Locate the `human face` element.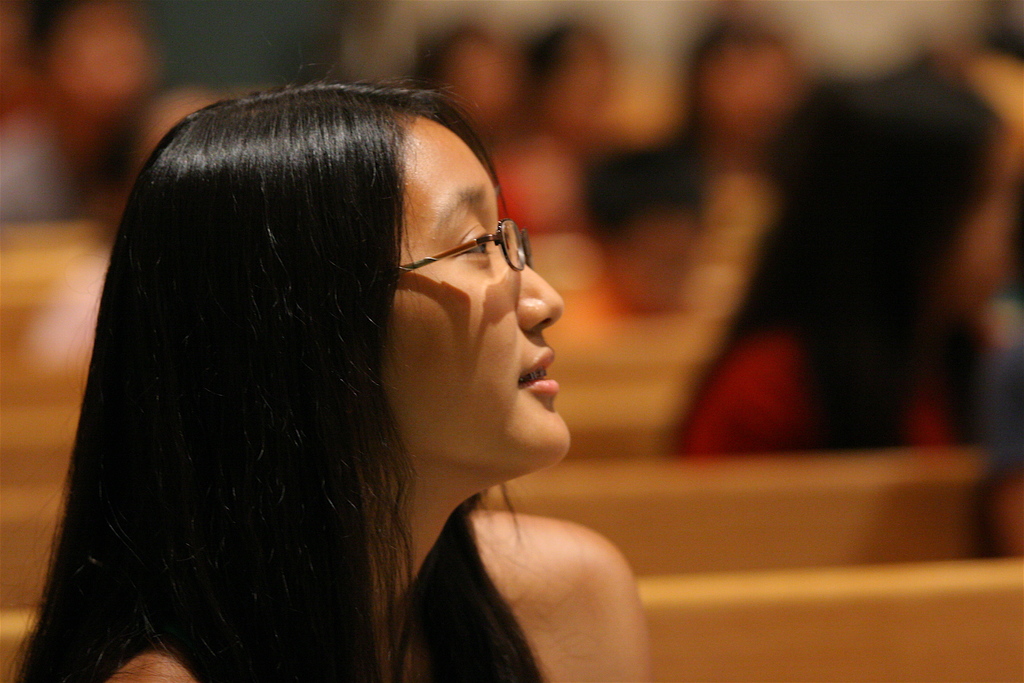
Element bbox: <region>384, 115, 573, 462</region>.
